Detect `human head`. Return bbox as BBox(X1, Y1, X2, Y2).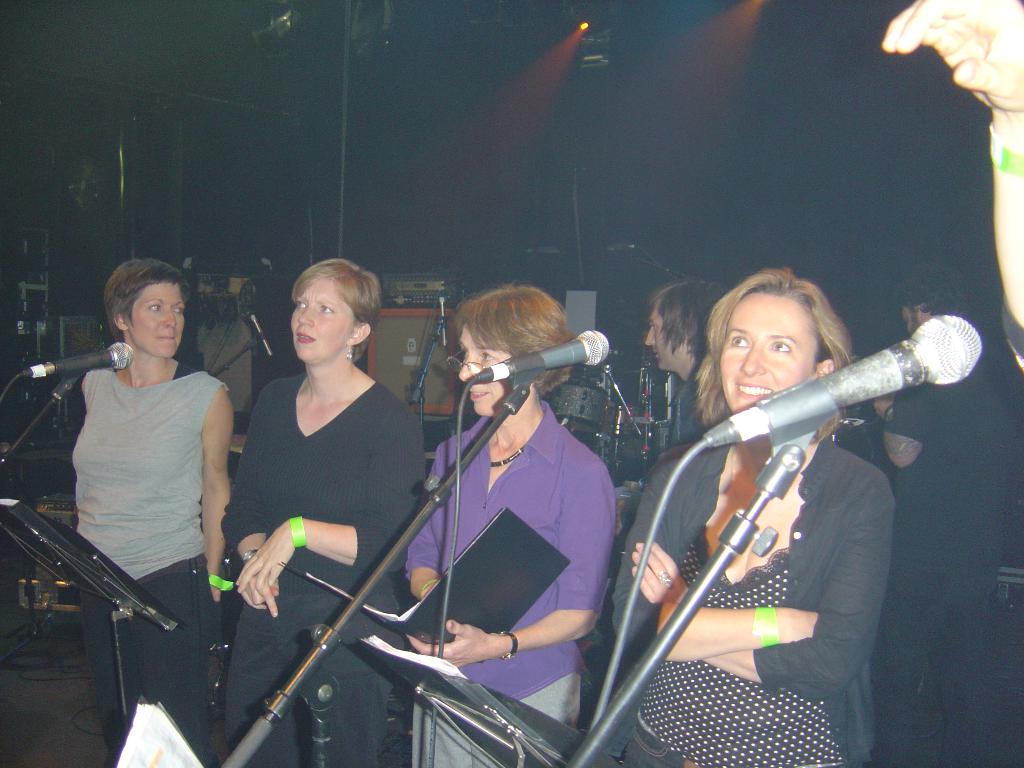
BBox(646, 280, 726, 371).
